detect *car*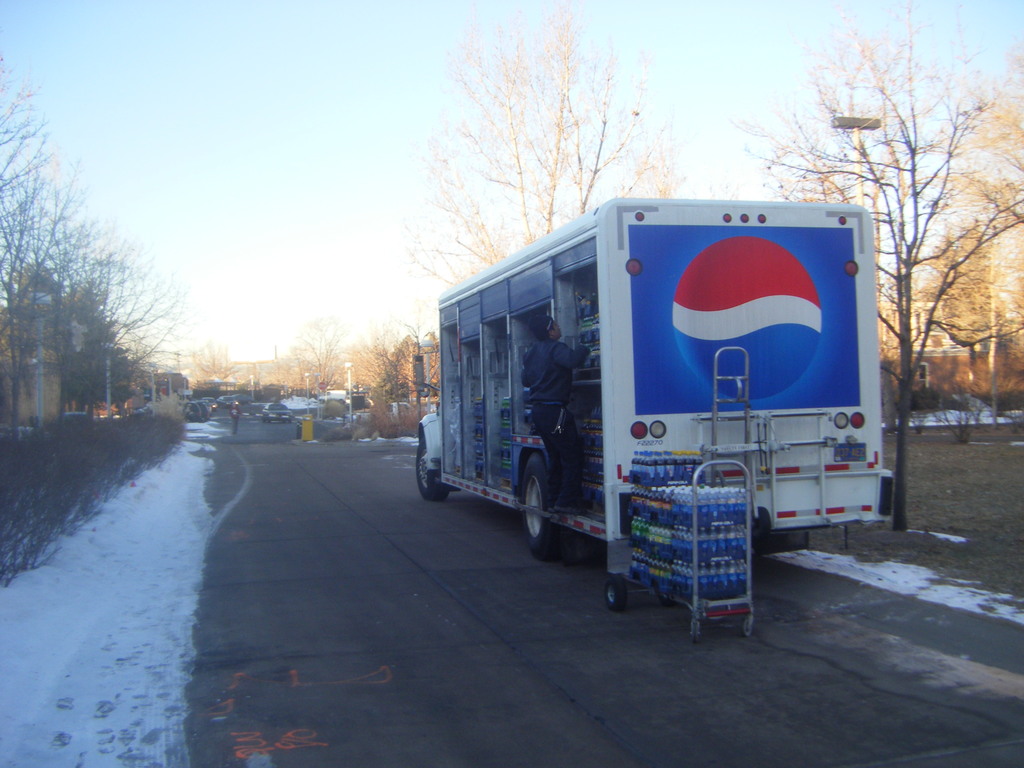
[x1=207, y1=402, x2=211, y2=414]
